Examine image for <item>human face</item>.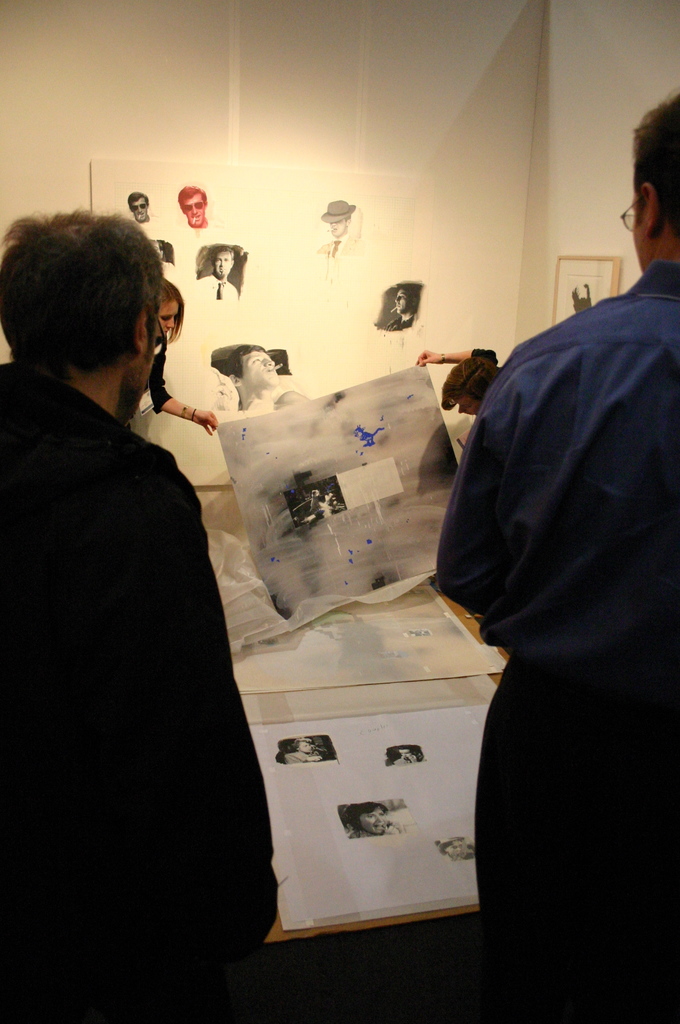
Examination result: locate(132, 190, 154, 220).
